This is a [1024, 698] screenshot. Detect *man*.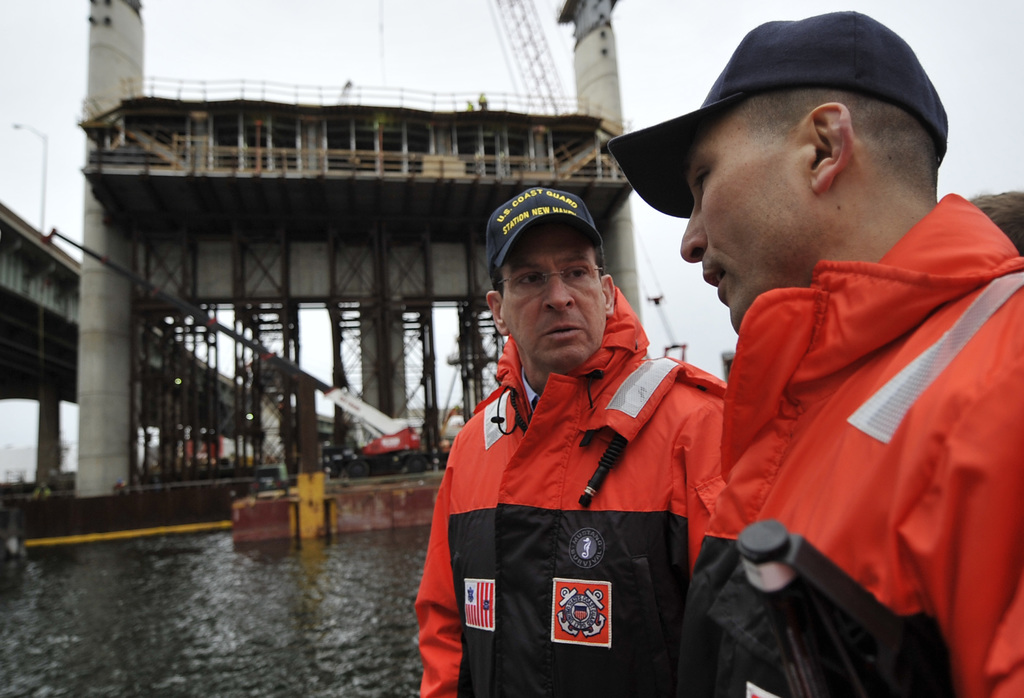
(422, 115, 771, 690).
